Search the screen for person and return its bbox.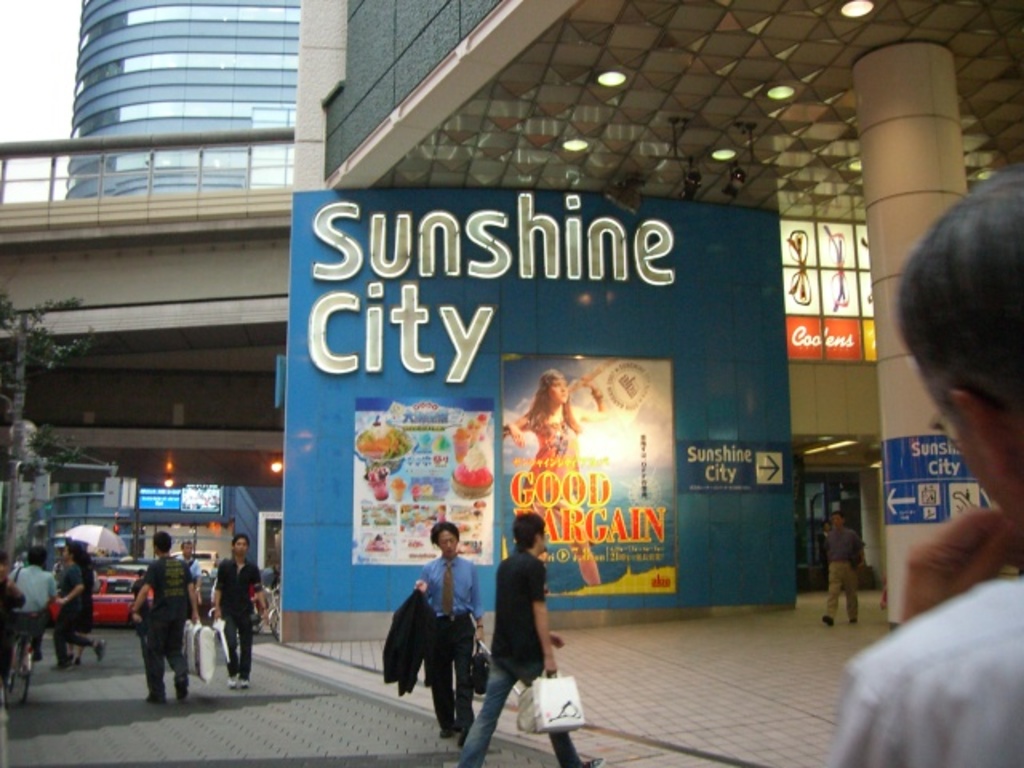
Found: 374/549/469/755.
